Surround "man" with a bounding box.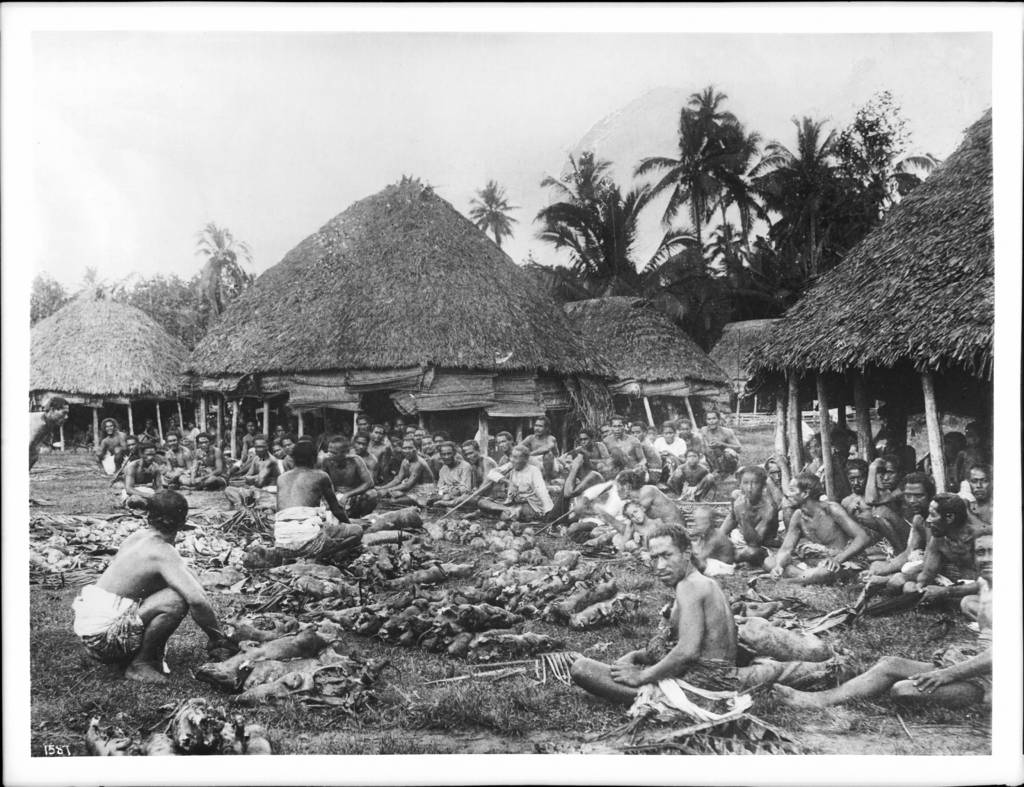
<box>602,551,753,738</box>.
